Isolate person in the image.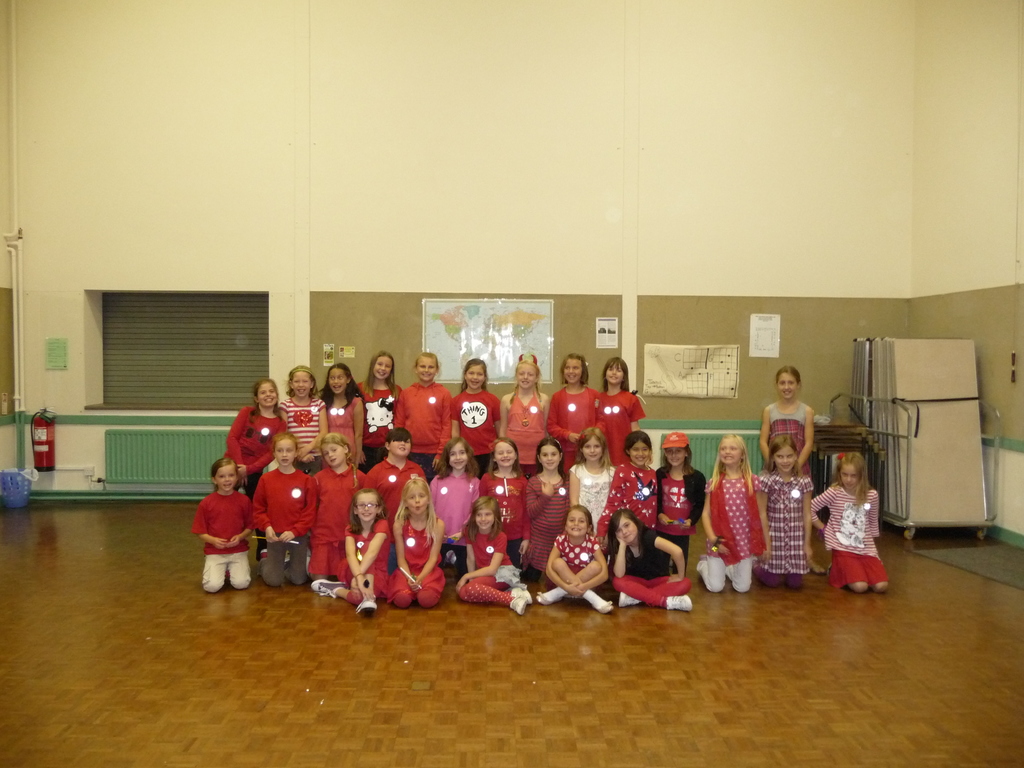
Isolated region: region(250, 429, 317, 588).
